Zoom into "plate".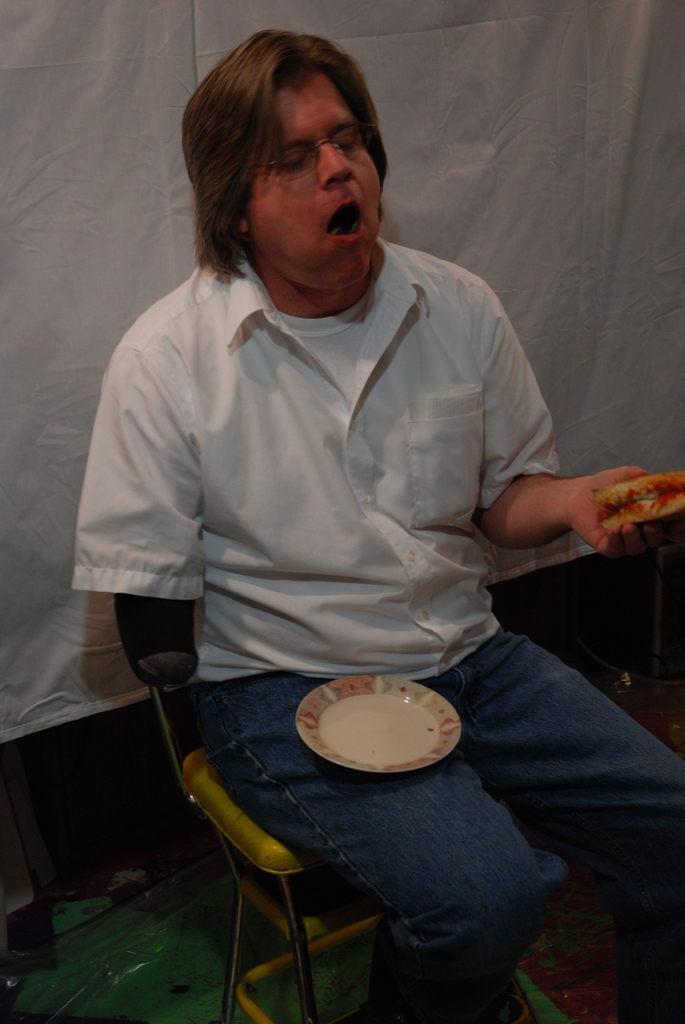
Zoom target: 299:672:459:766.
